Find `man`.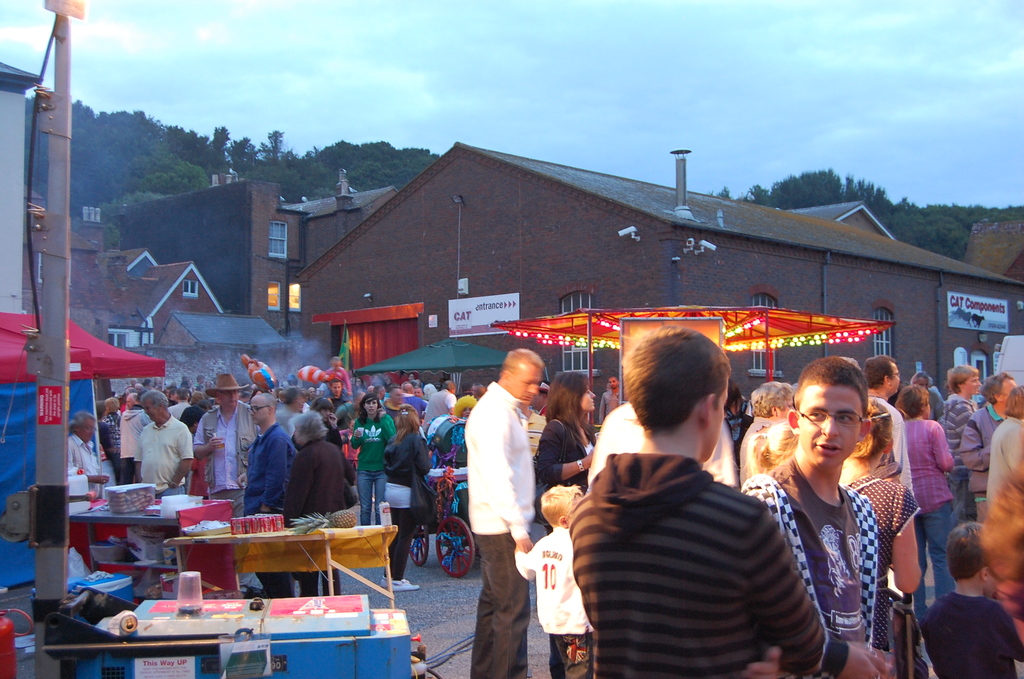
(557, 332, 844, 675).
